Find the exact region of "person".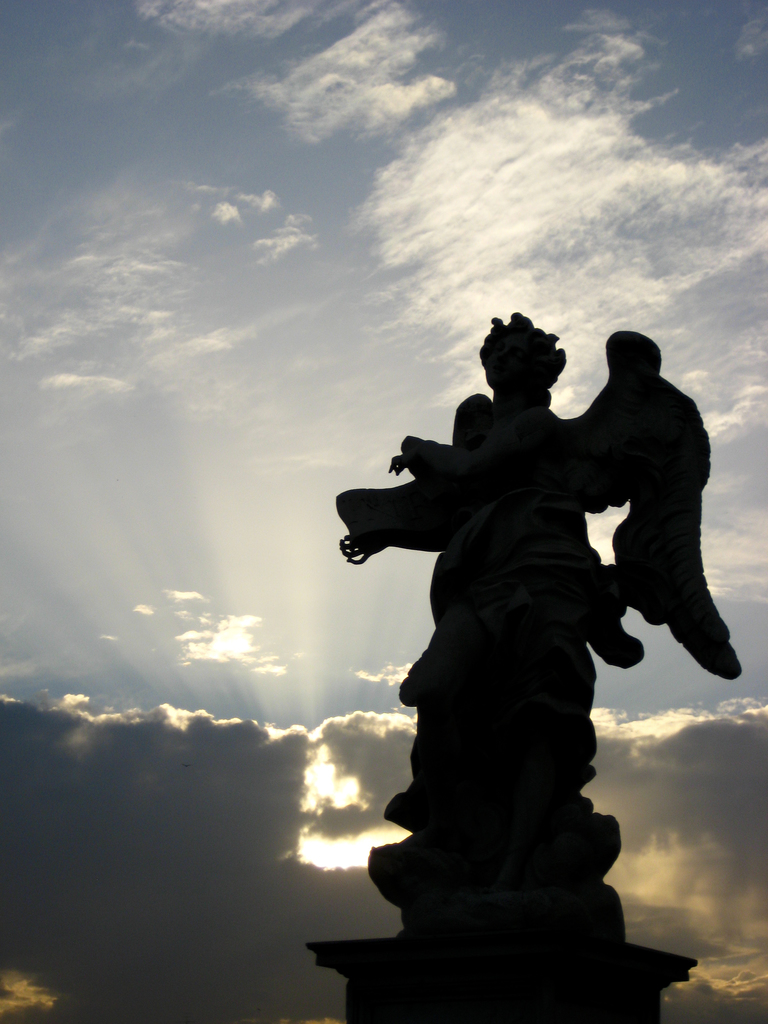
Exact region: locate(383, 310, 627, 833).
